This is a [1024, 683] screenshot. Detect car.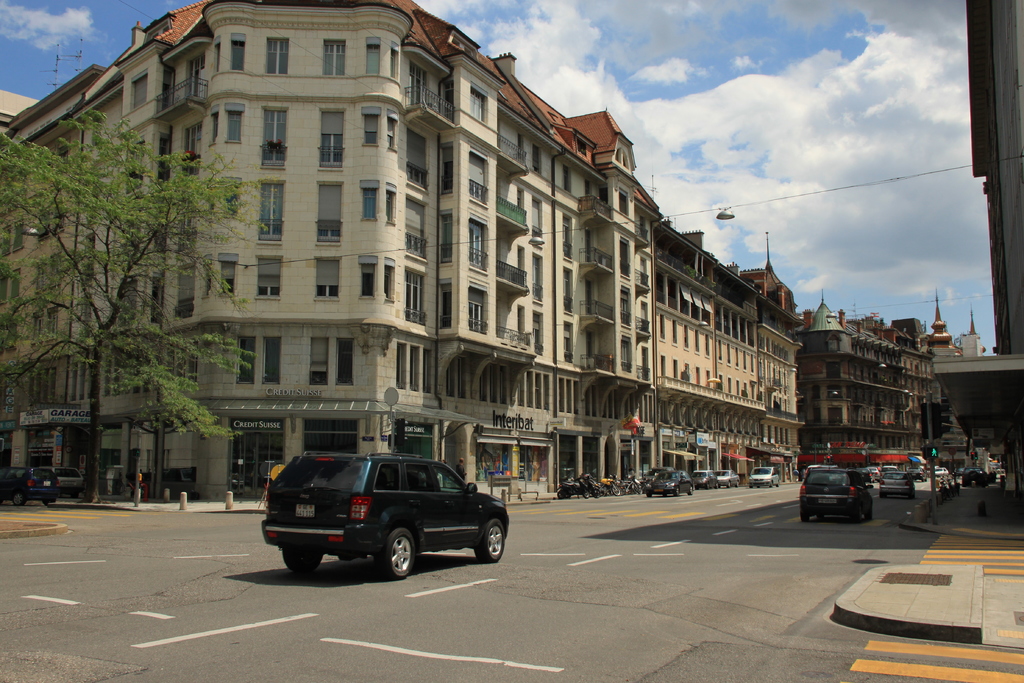
Rect(695, 466, 719, 486).
